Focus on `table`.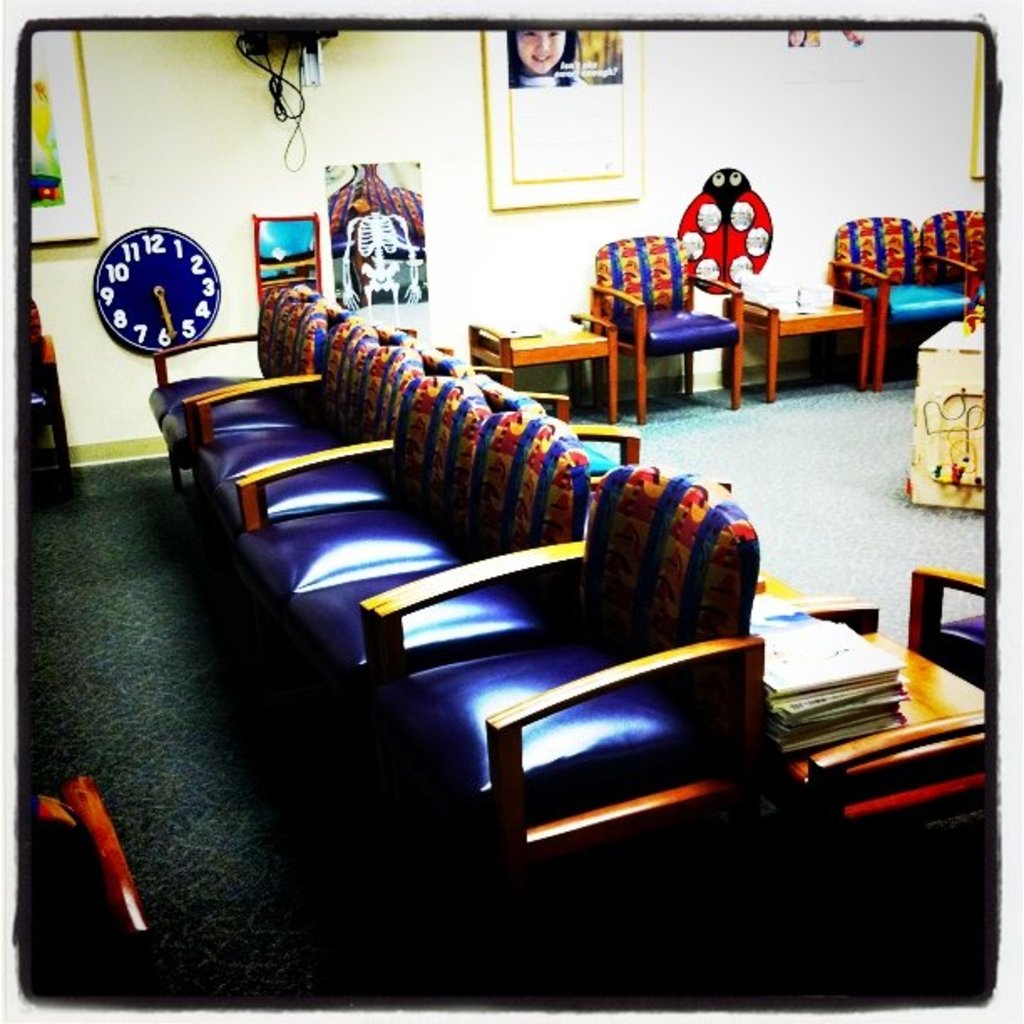
Focused at BBox(462, 308, 617, 423).
